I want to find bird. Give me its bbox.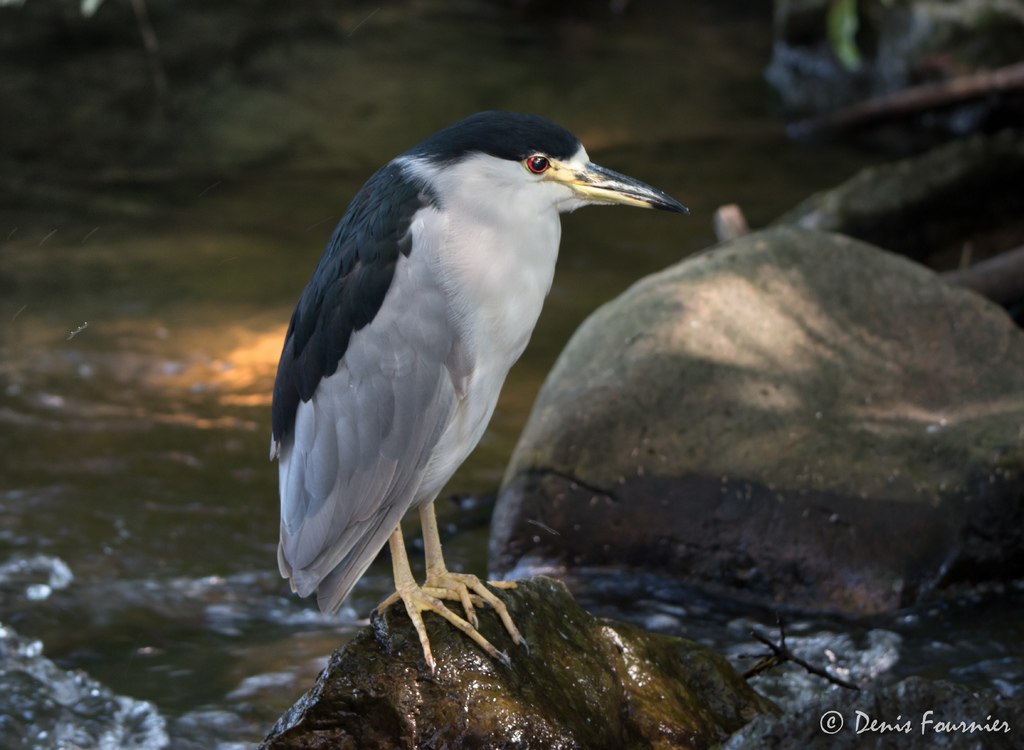
box(255, 106, 692, 682).
